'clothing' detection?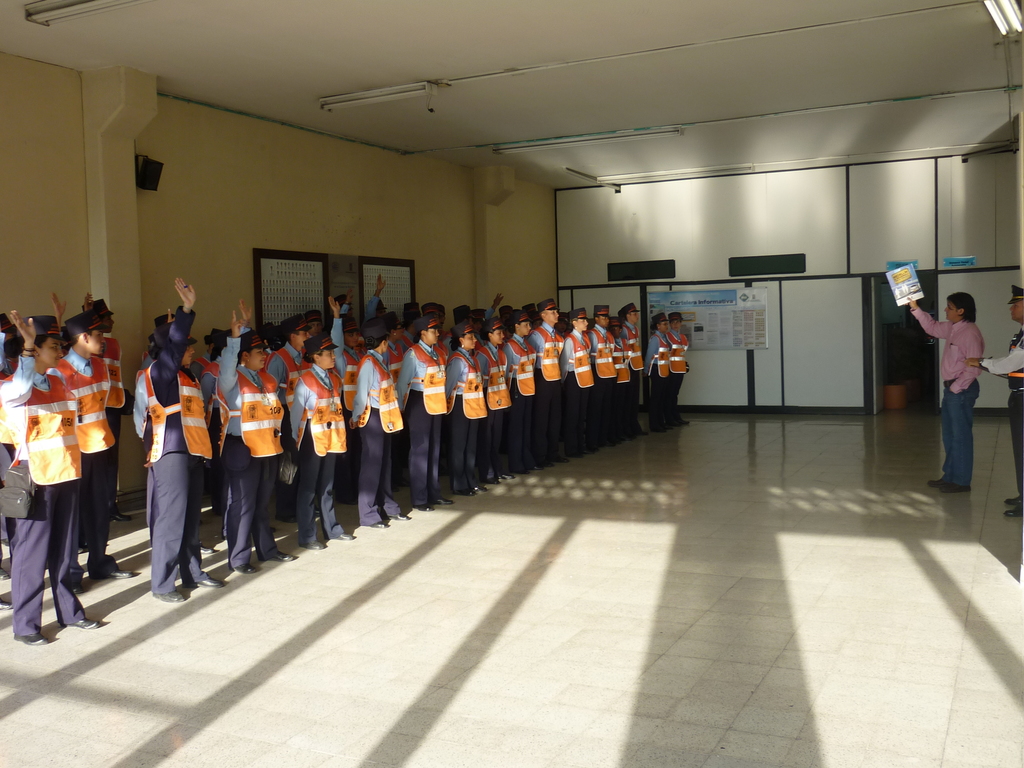
bbox=[100, 328, 120, 524]
